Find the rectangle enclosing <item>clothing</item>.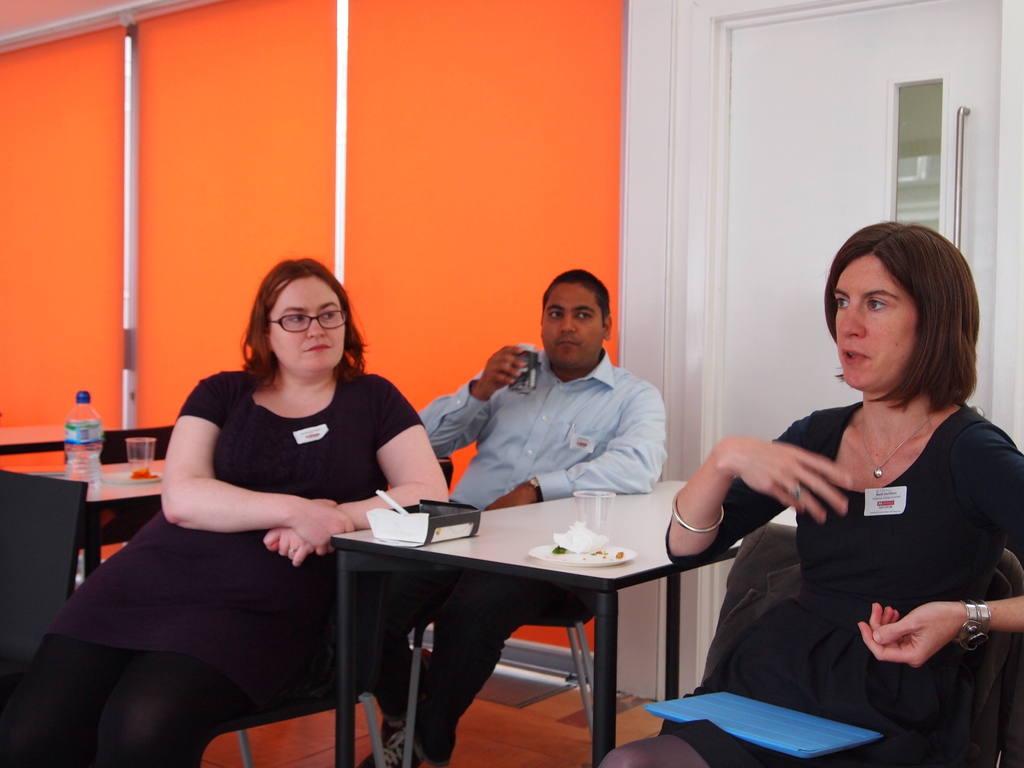
left=0, top=636, right=252, bottom=767.
